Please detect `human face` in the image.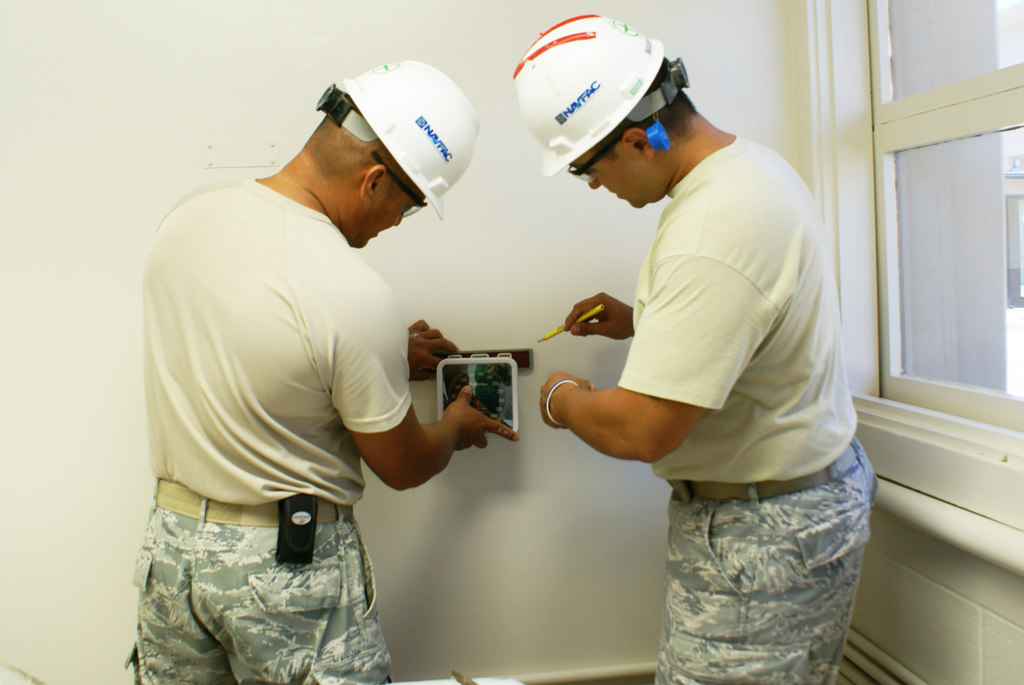
<region>569, 147, 650, 211</region>.
